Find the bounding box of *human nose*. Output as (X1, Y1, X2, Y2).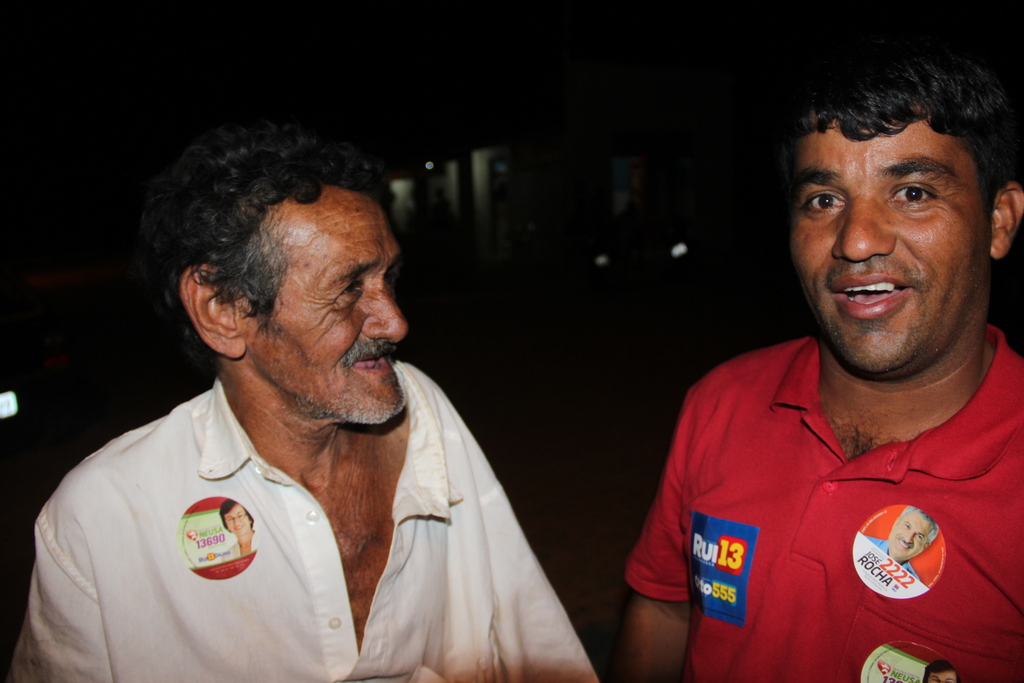
(834, 193, 895, 257).
